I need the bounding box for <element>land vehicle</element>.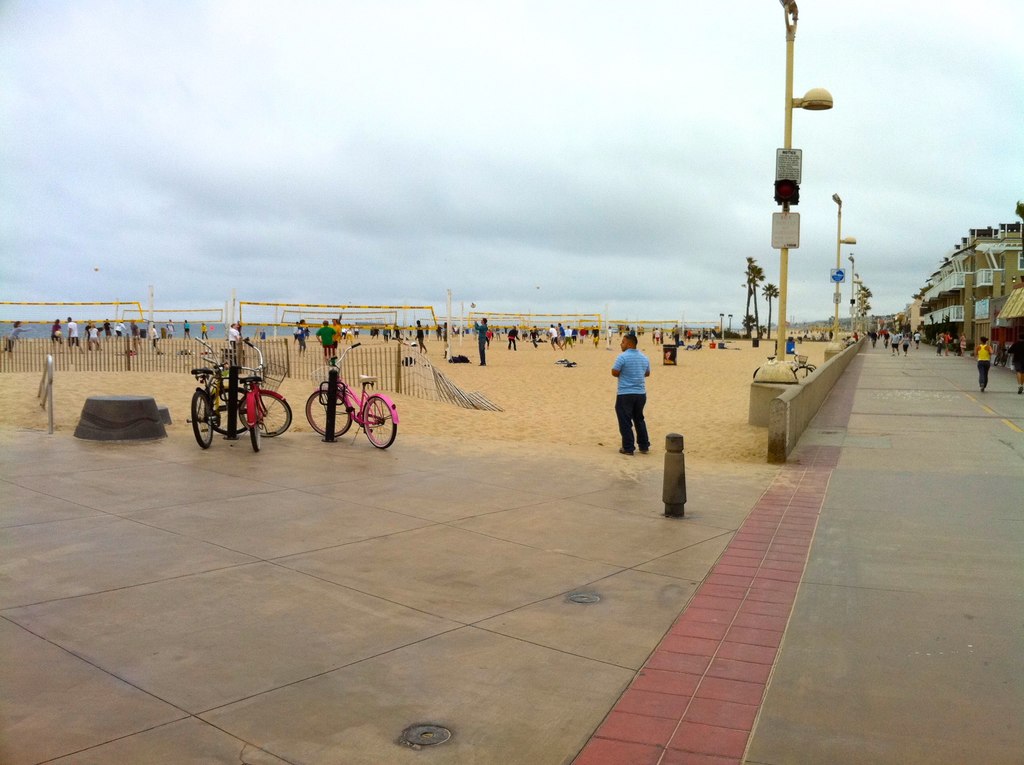
Here it is: l=187, t=340, r=237, b=451.
